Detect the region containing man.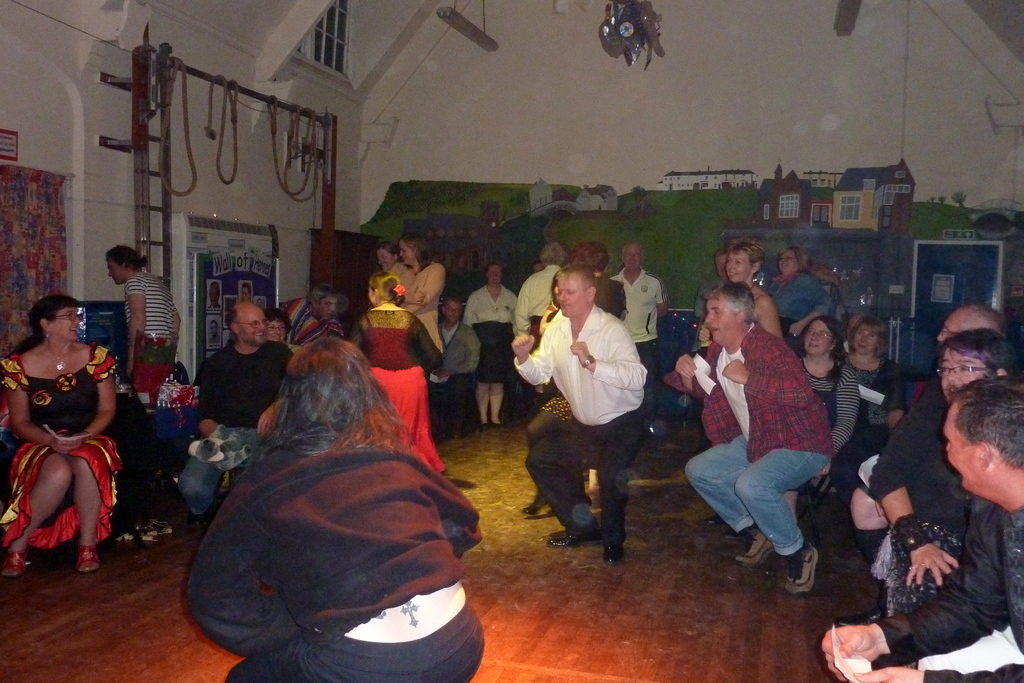
locate(658, 282, 832, 600).
